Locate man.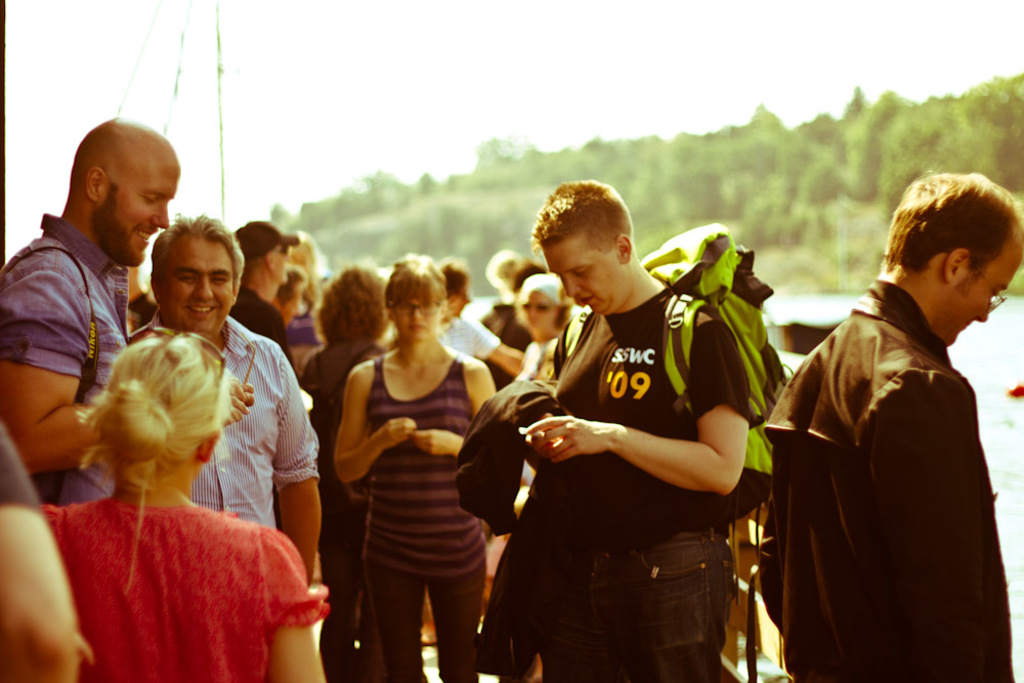
Bounding box: x1=4, y1=114, x2=256, y2=510.
